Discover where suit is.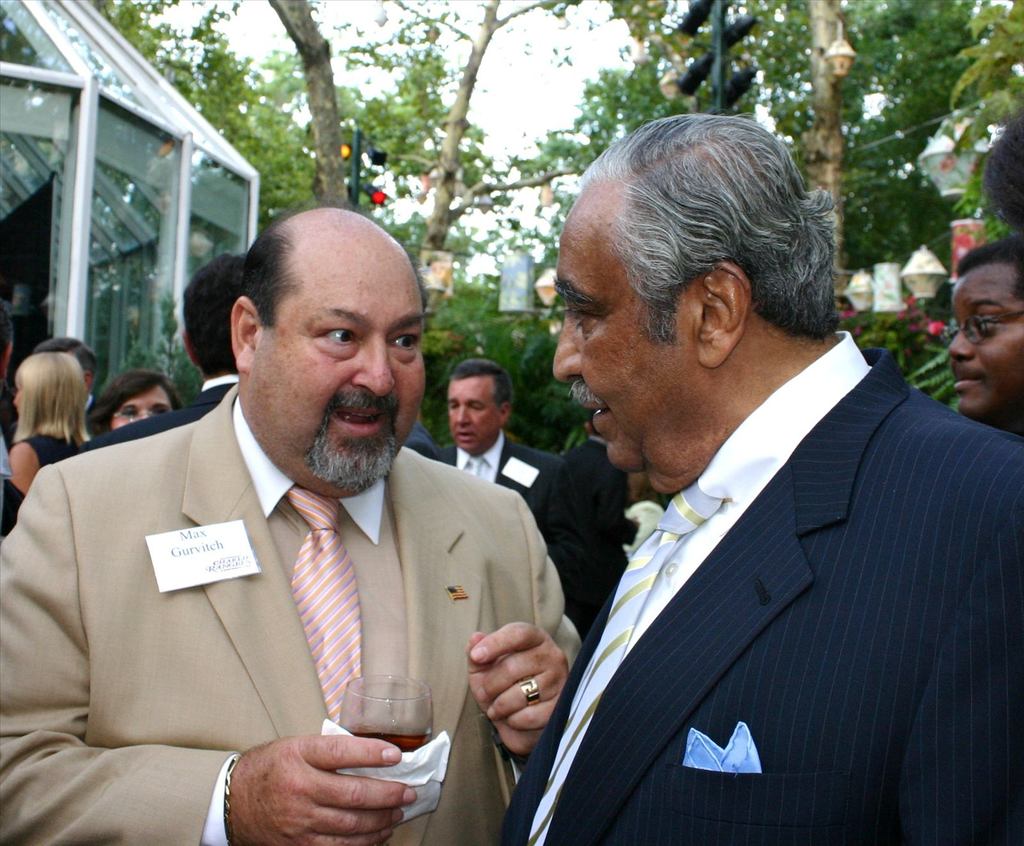
Discovered at bbox(405, 424, 443, 466).
